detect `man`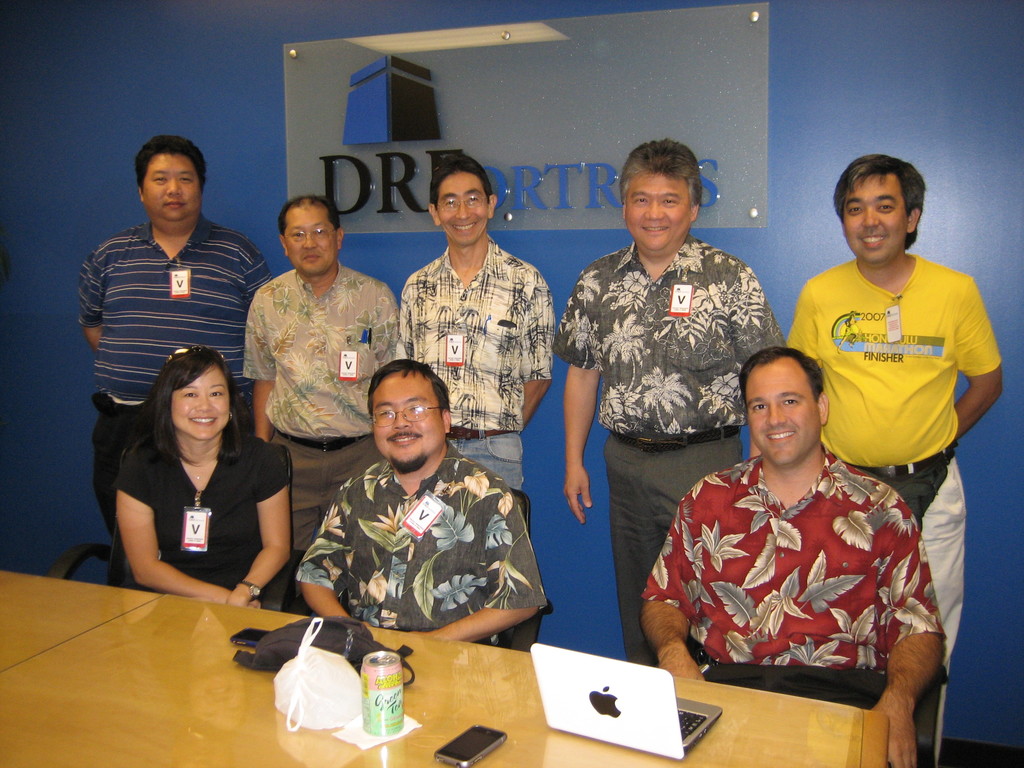
[554,130,795,671]
